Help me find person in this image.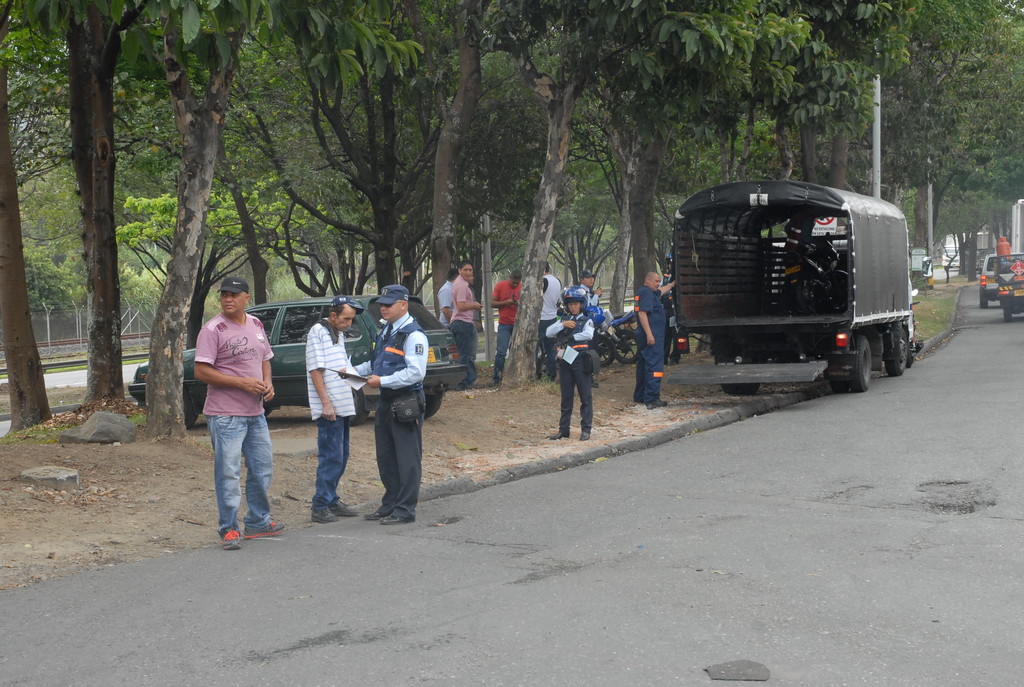
Found it: bbox=[548, 281, 599, 439].
